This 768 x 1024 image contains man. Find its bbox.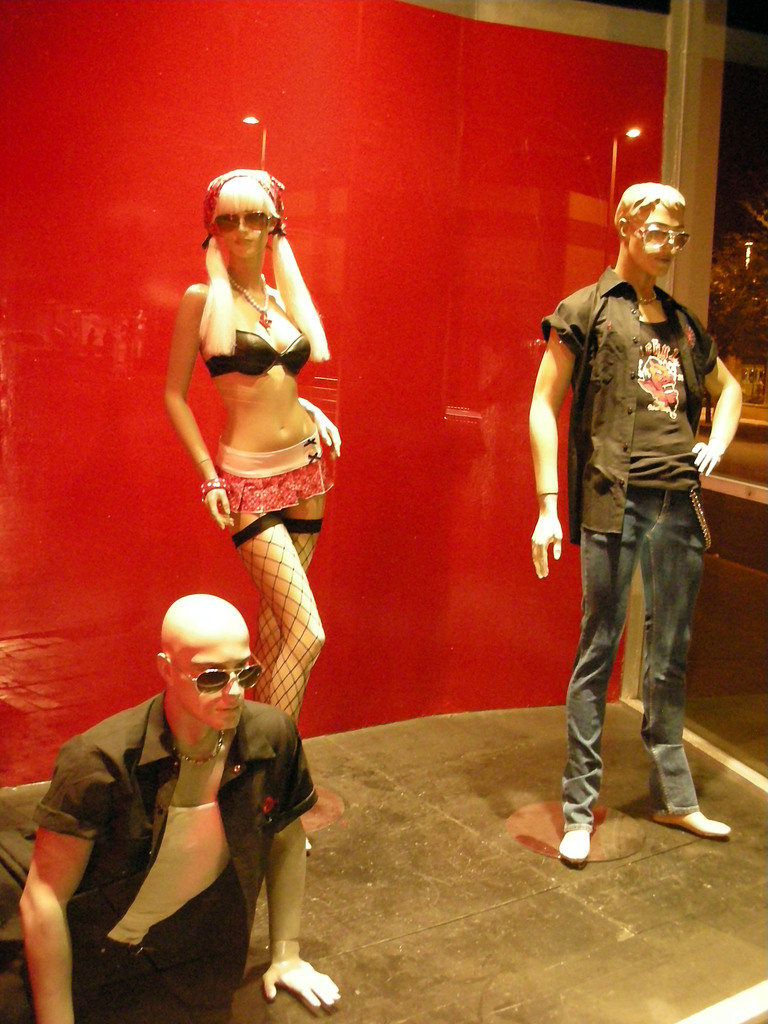
(left=0, top=591, right=342, bottom=1023).
